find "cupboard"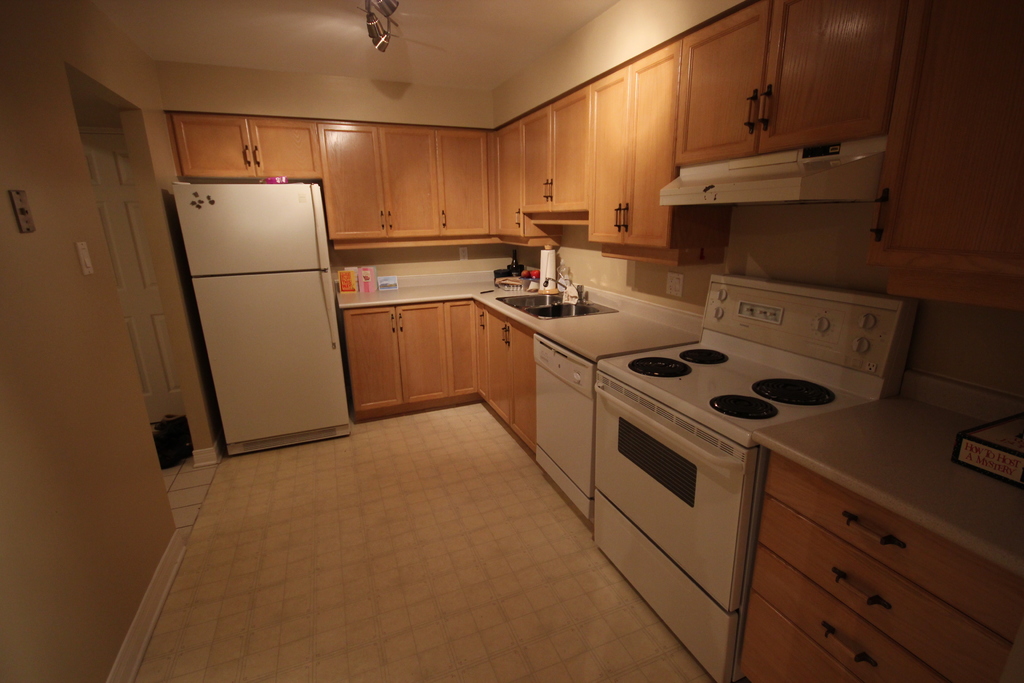
bbox(166, 0, 1023, 312)
